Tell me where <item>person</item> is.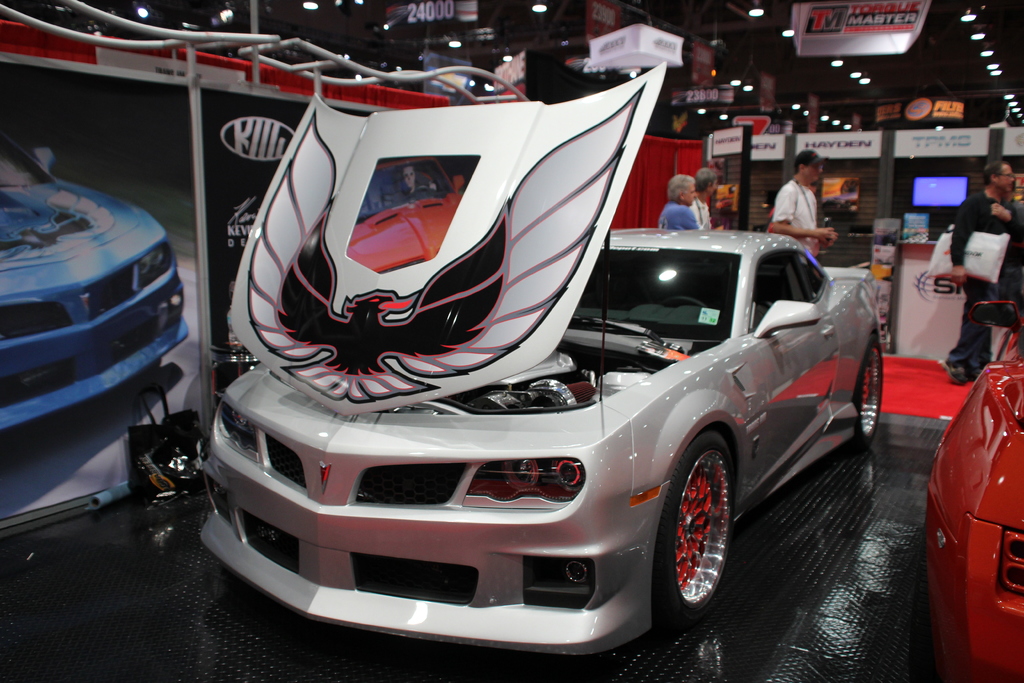
<item>person</item> is at (663,174,699,235).
